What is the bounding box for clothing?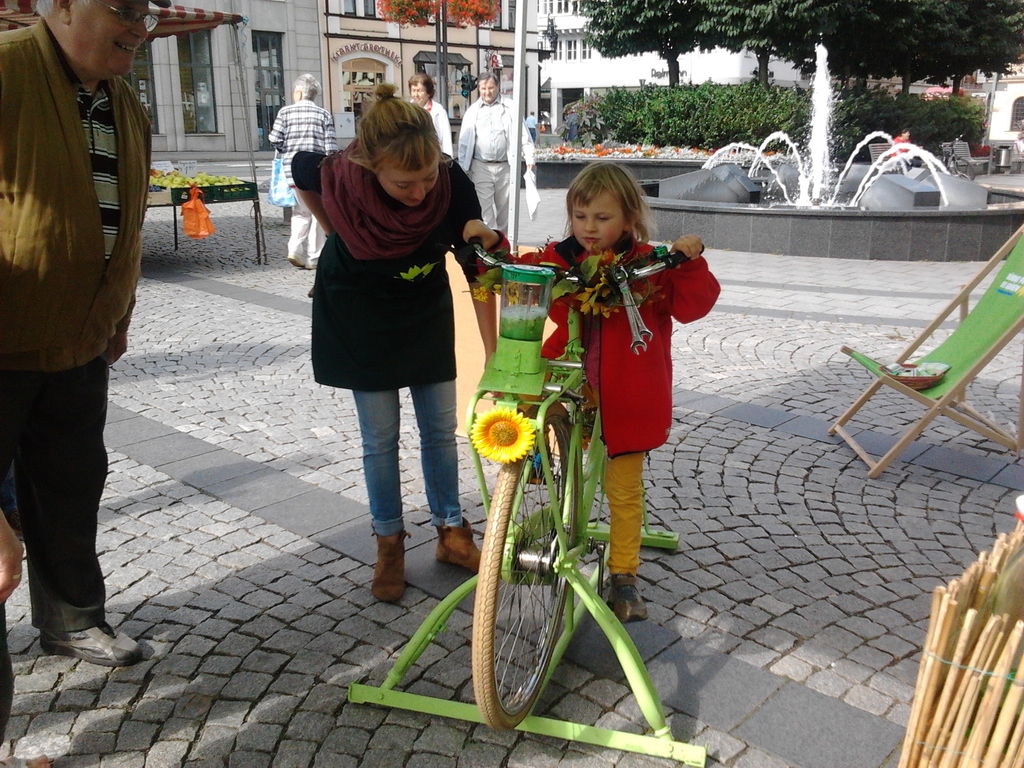
bbox=[451, 94, 538, 230].
